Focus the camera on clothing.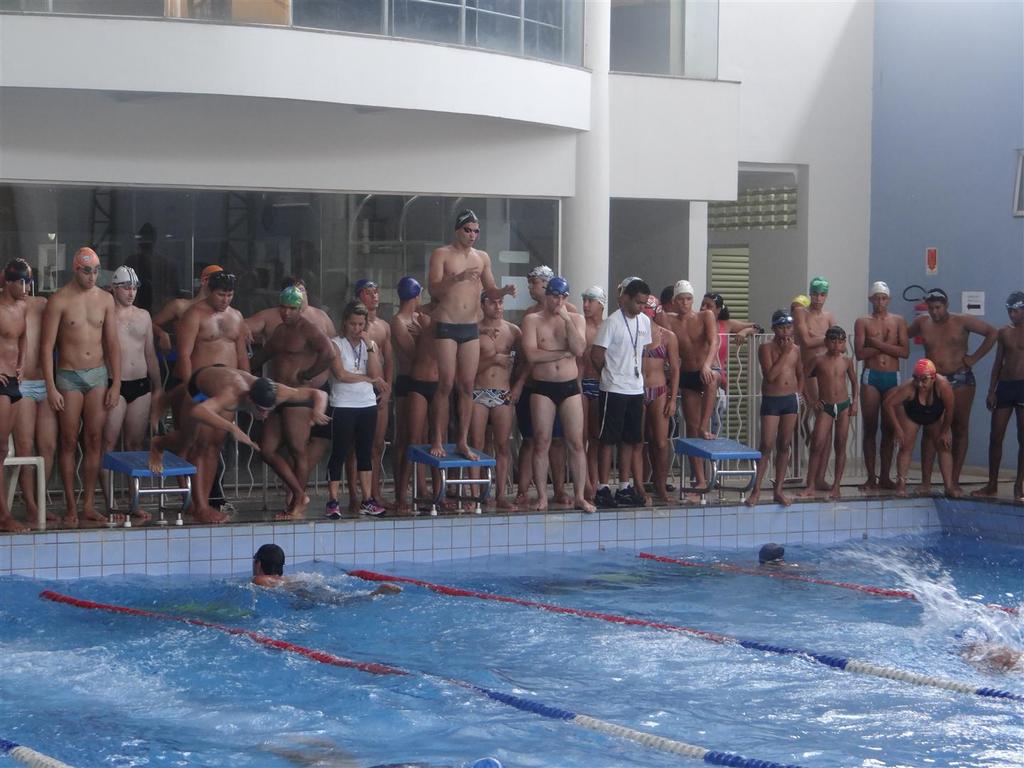
Focus region: (left=858, top=363, right=905, bottom=401).
